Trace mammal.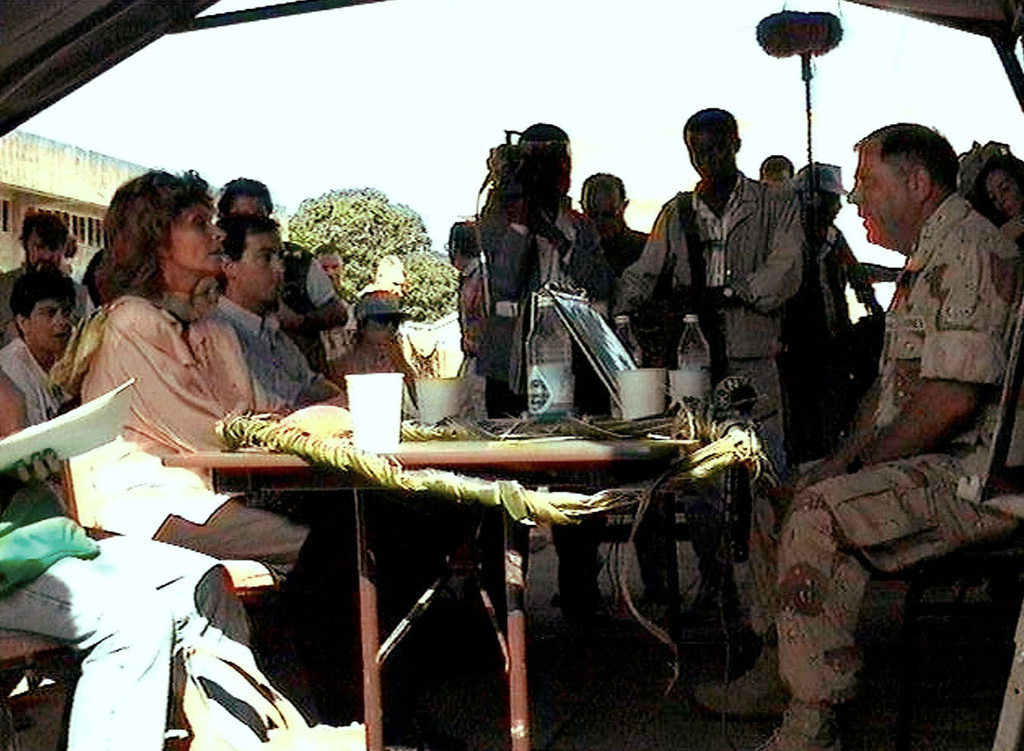
Traced to (left=442, top=218, right=489, bottom=384).
